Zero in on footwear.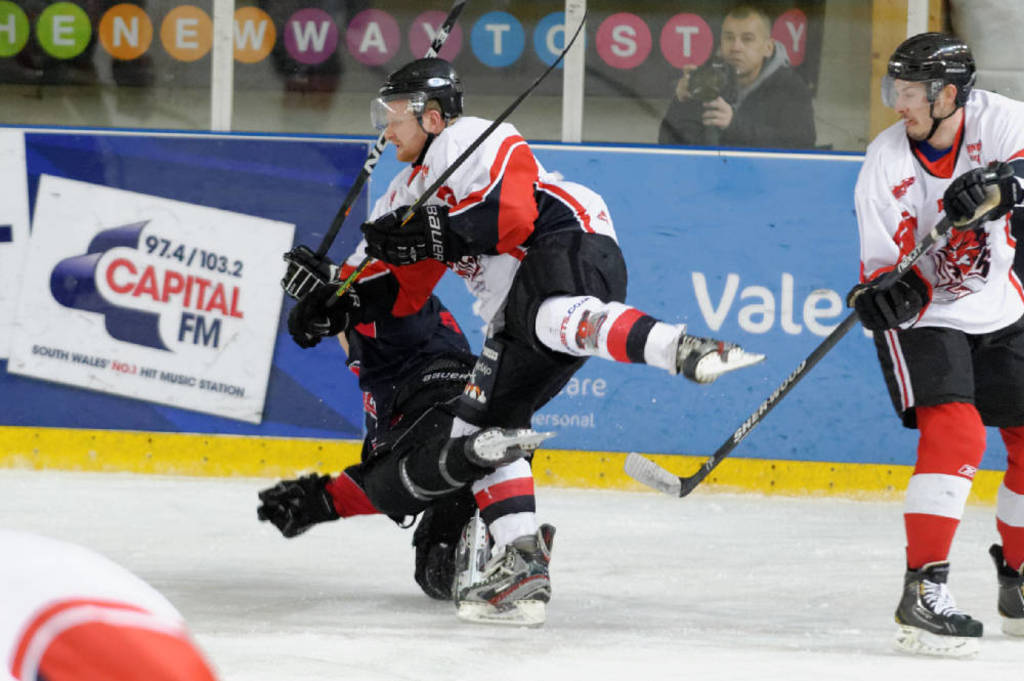
Zeroed in: 989,546,1023,624.
